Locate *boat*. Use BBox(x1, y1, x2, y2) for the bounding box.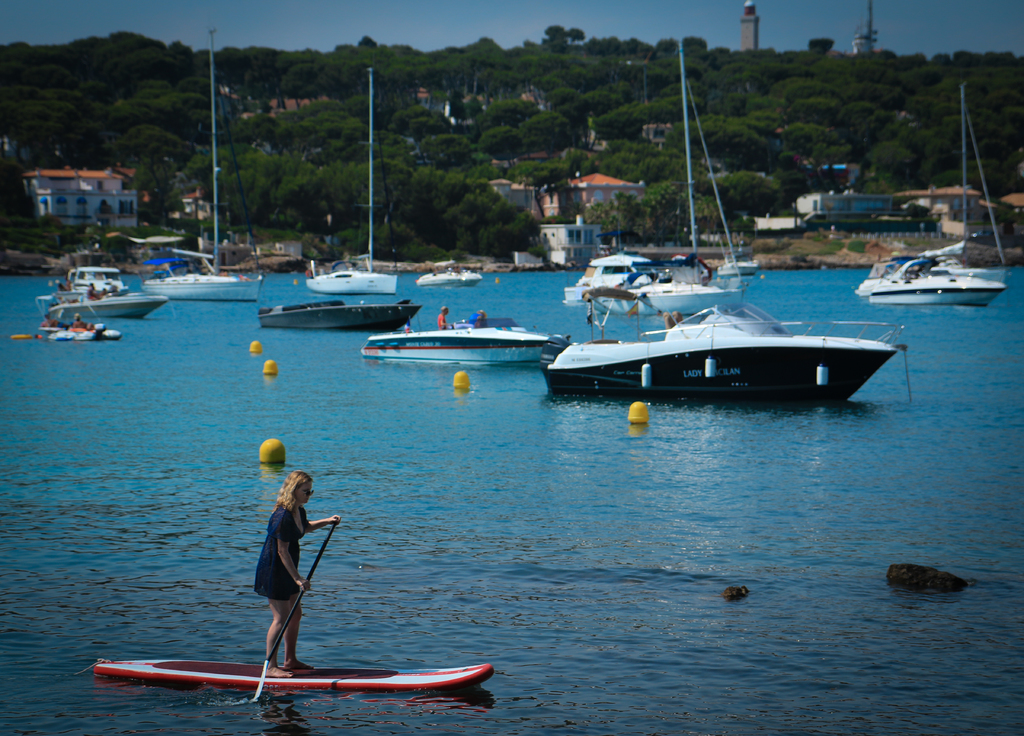
BBox(363, 314, 556, 363).
